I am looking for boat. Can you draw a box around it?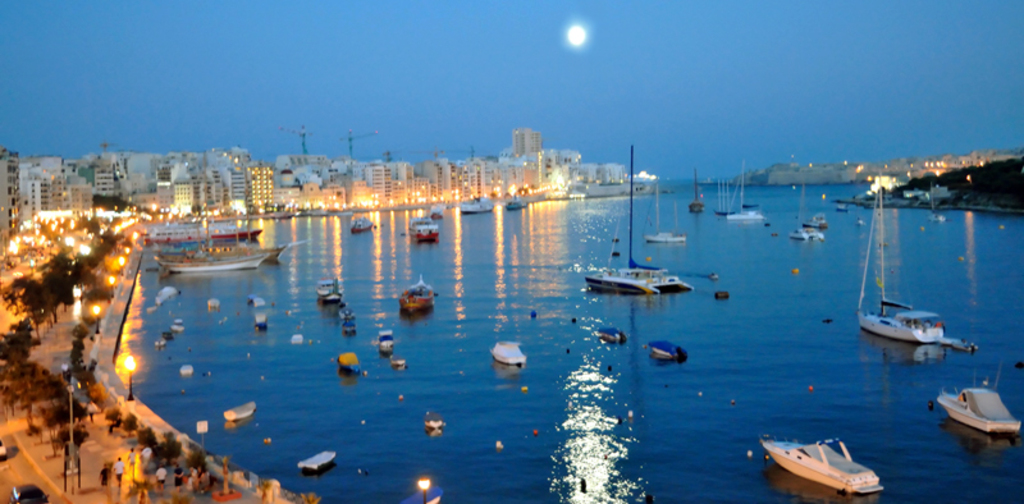
Sure, the bounding box is bbox(722, 155, 763, 217).
